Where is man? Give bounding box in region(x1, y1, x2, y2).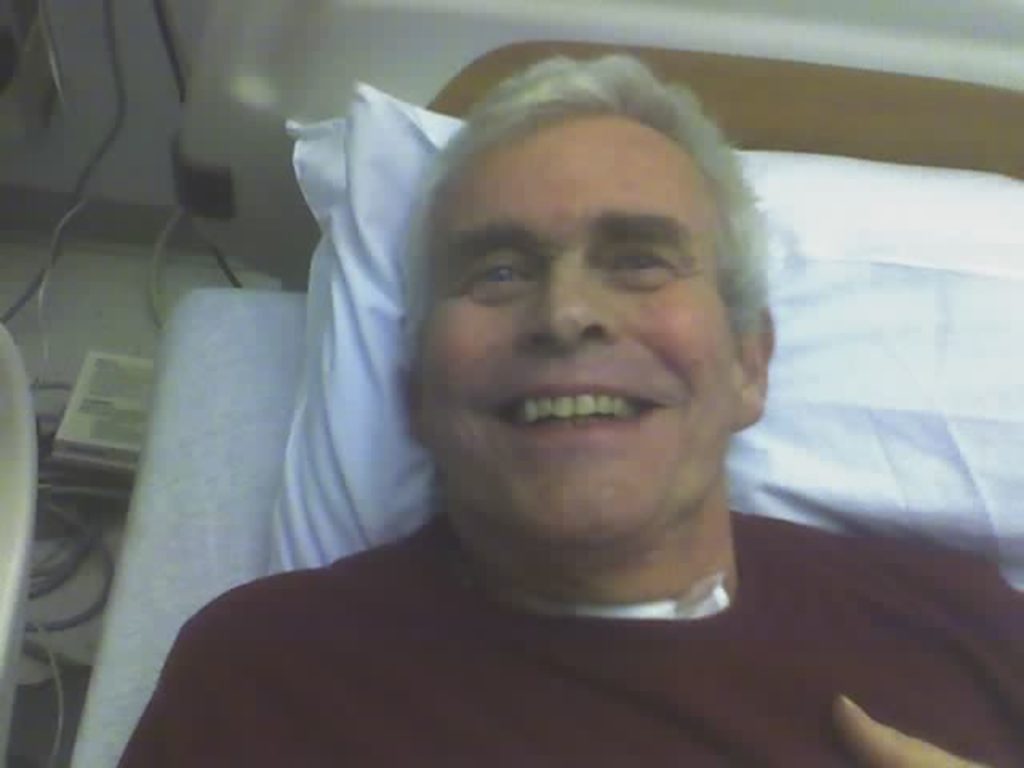
region(42, 51, 981, 712).
